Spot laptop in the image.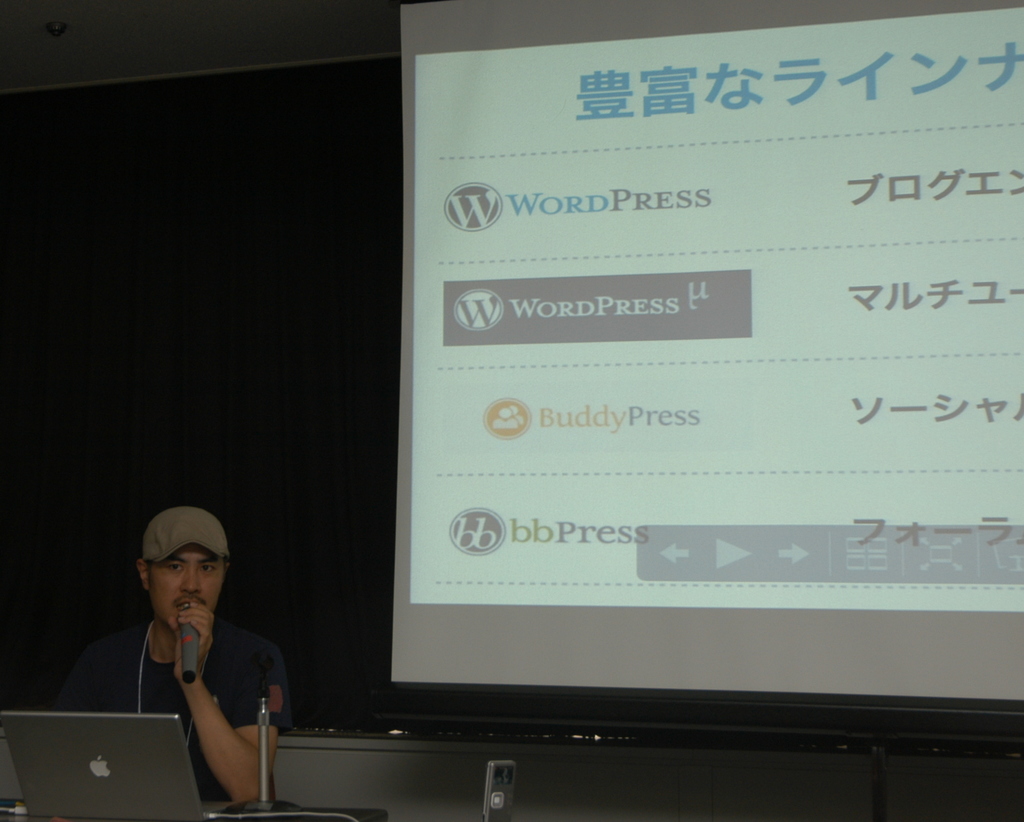
laptop found at bbox=(0, 711, 238, 821).
